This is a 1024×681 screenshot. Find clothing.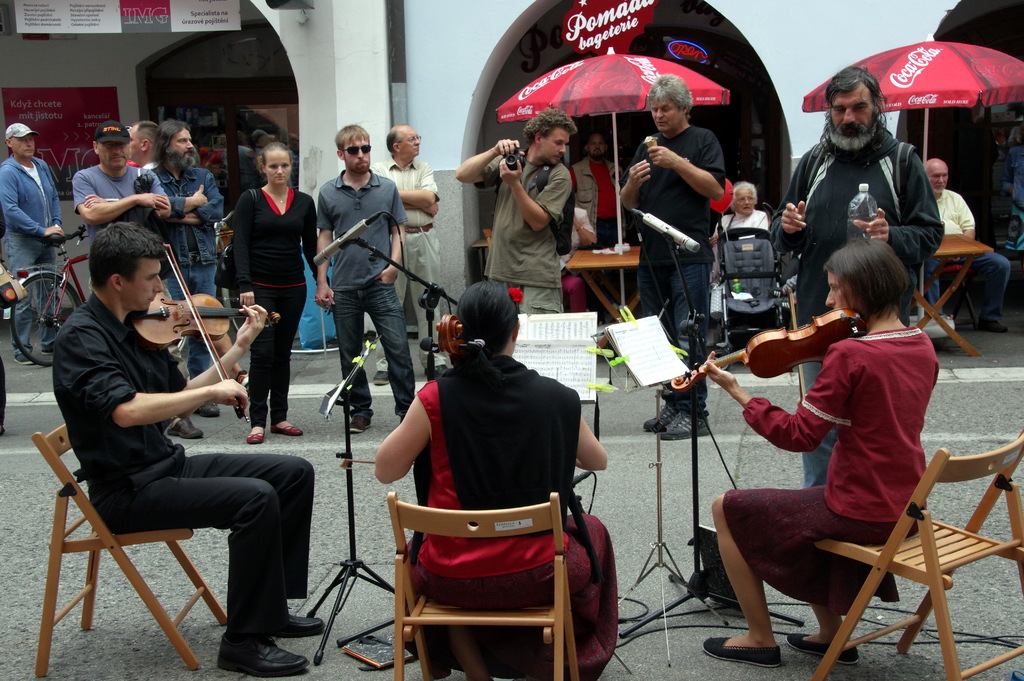
Bounding box: (x1=41, y1=293, x2=317, y2=634).
